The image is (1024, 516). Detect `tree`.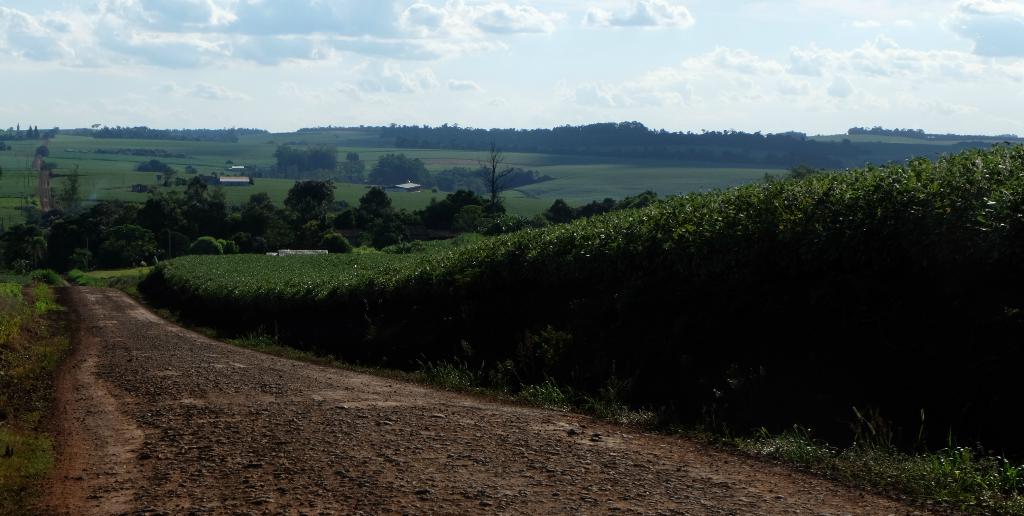
Detection: box=[459, 135, 526, 215].
